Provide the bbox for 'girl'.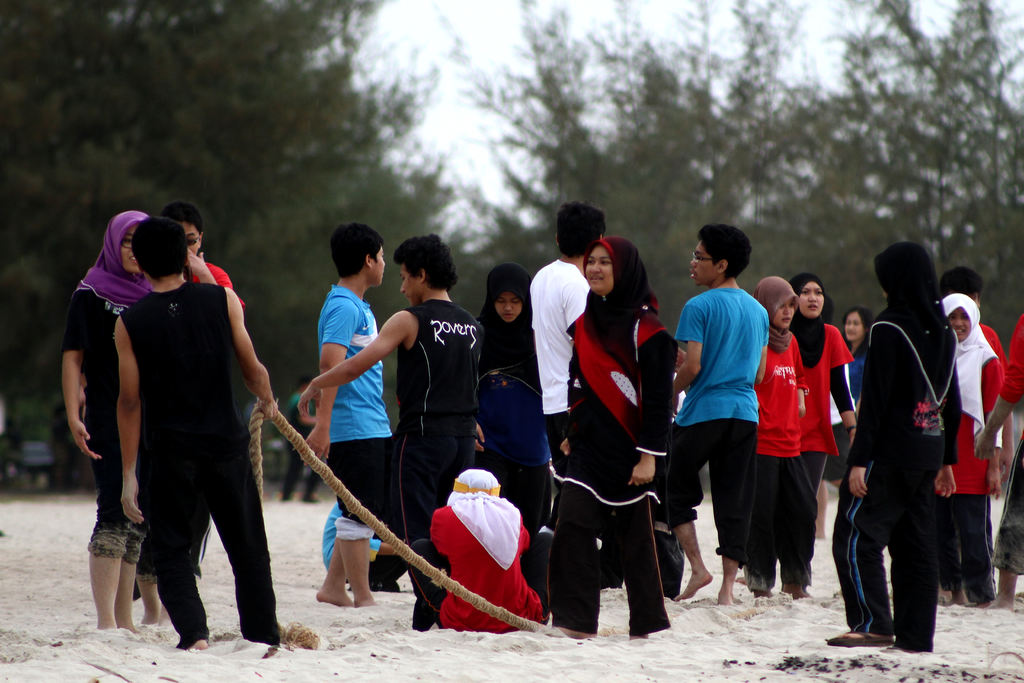
select_region(941, 293, 1005, 608).
